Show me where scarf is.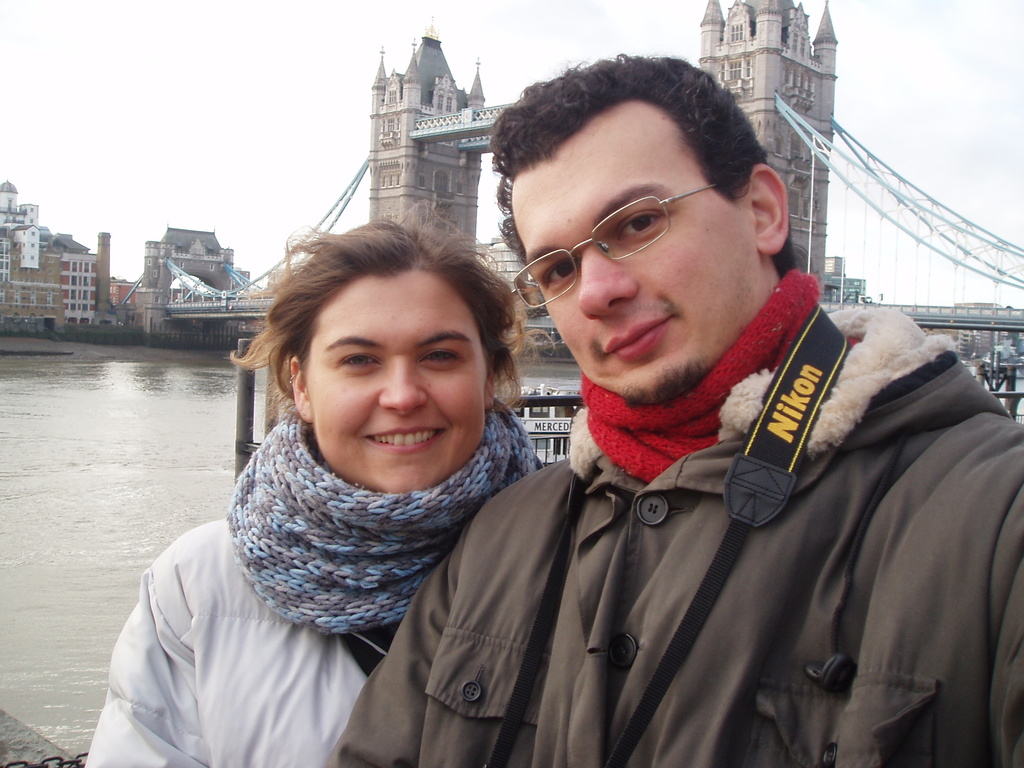
scarf is at 577,269,833,478.
